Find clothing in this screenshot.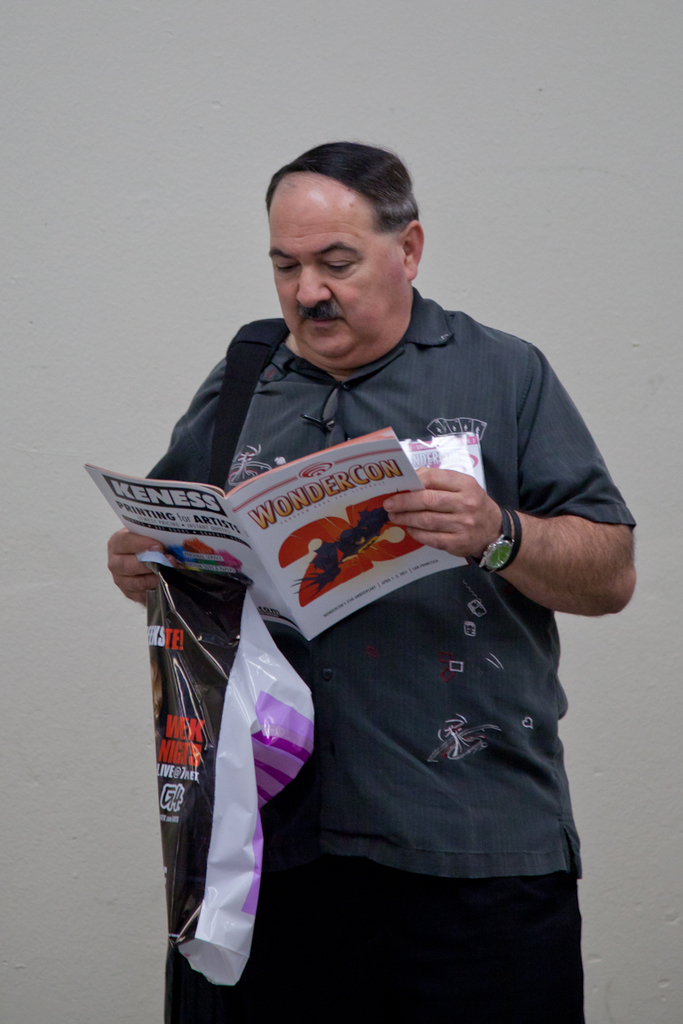
The bounding box for clothing is BBox(128, 286, 631, 1019).
